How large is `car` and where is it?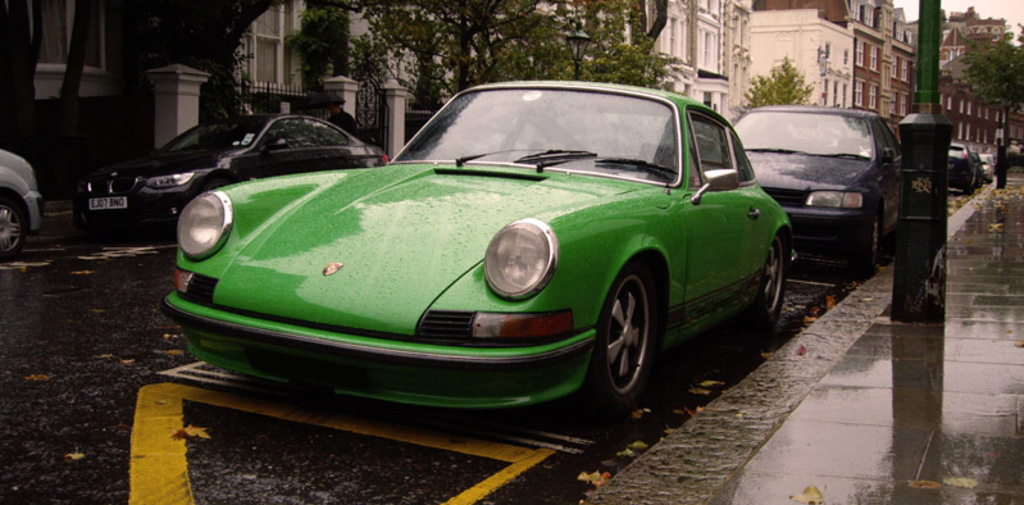
Bounding box: 973,153,996,187.
